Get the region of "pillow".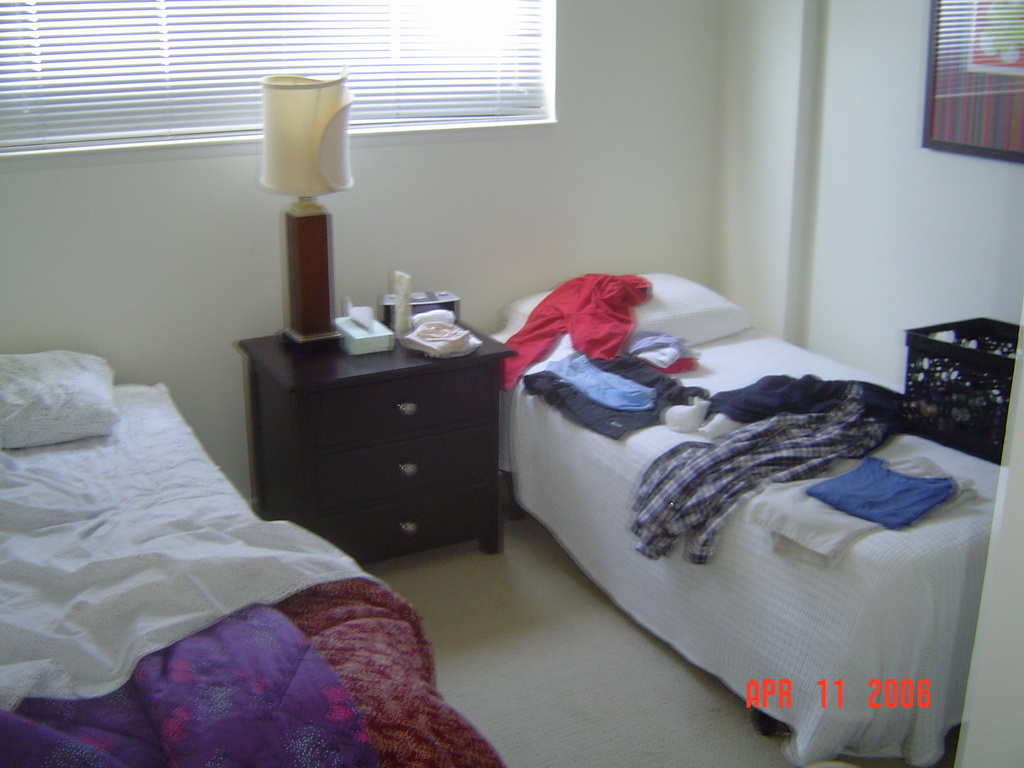
locate(513, 268, 756, 365).
